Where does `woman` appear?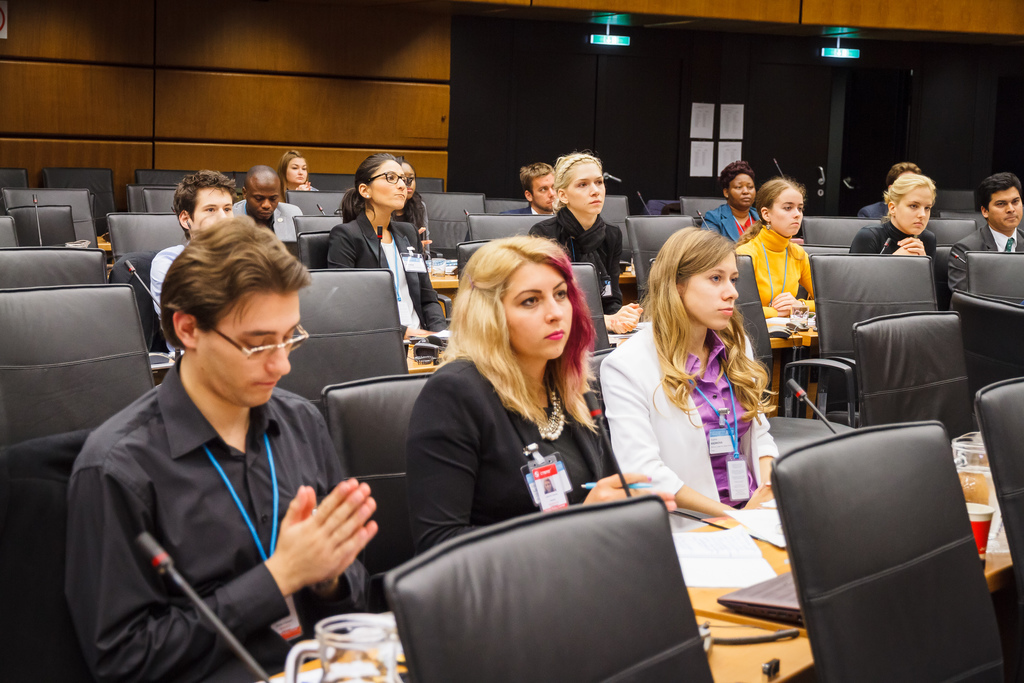
Appears at pyautogui.locateOnScreen(594, 223, 783, 528).
